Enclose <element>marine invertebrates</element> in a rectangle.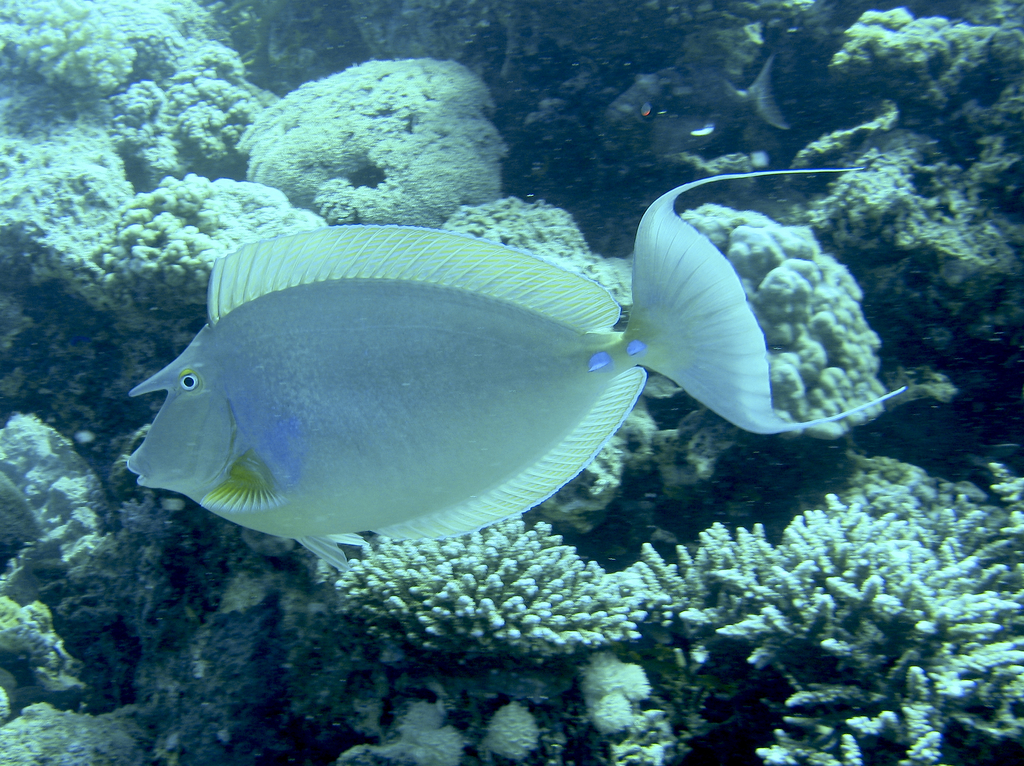
224 40 548 244.
